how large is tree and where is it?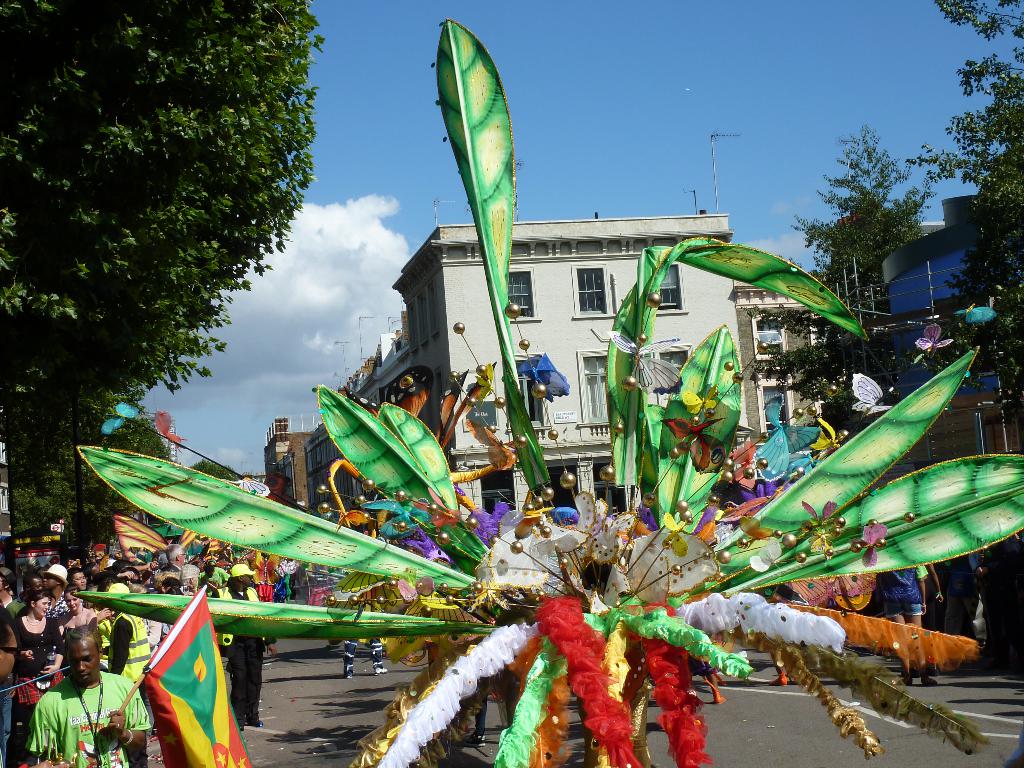
Bounding box: {"x1": 194, "y1": 461, "x2": 228, "y2": 474}.
